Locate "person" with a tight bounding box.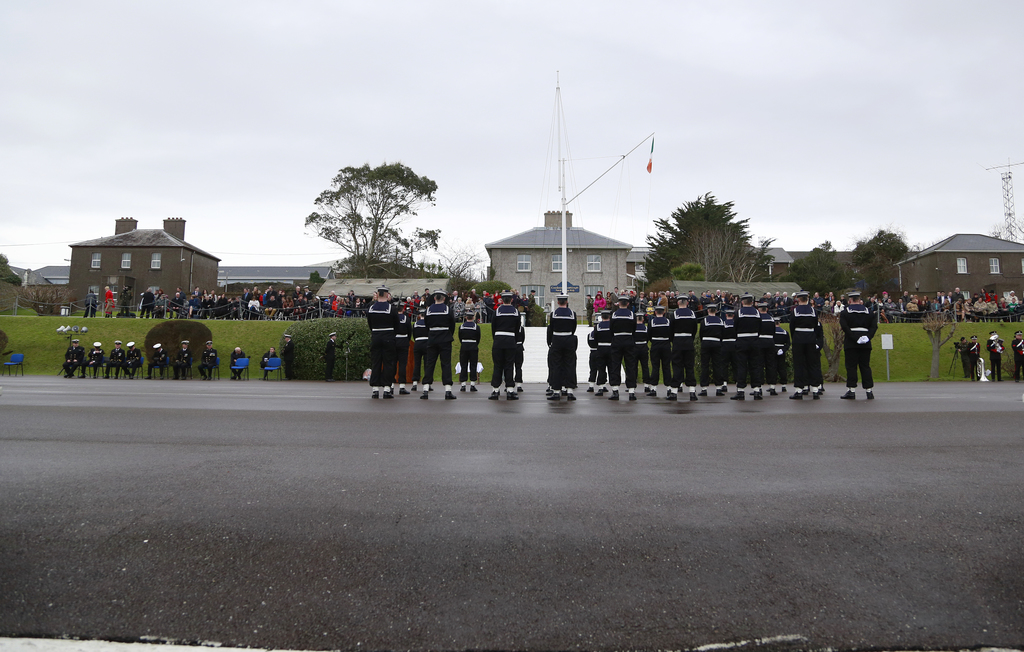
select_region(957, 334, 973, 378).
